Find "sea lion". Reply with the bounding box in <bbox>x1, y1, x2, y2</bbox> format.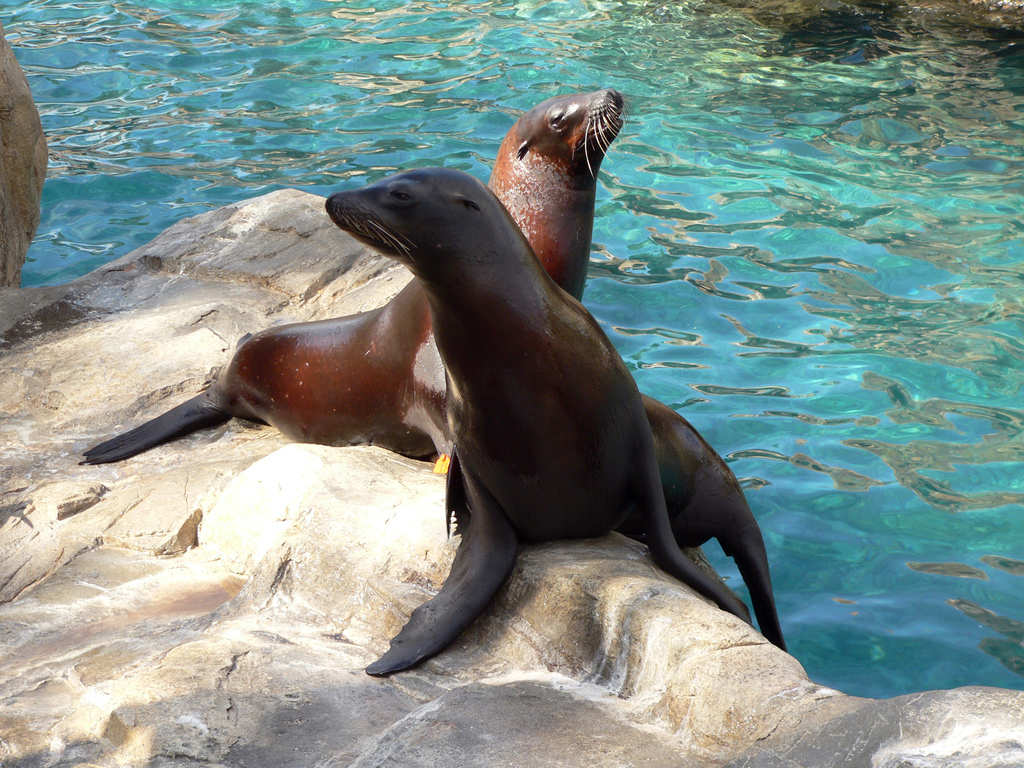
<bbox>317, 170, 791, 680</bbox>.
